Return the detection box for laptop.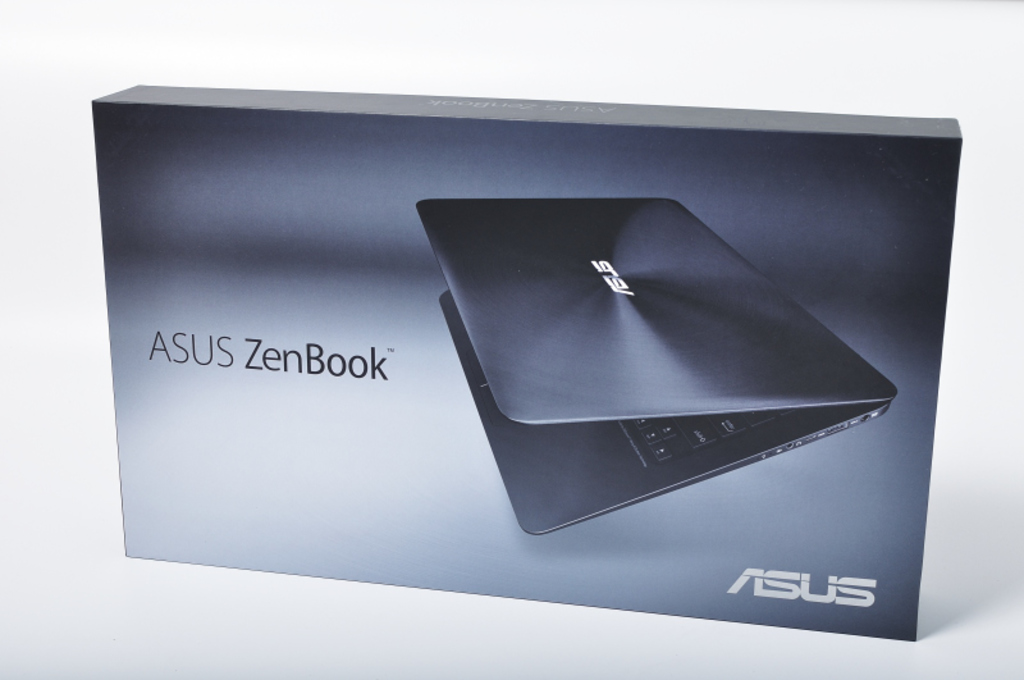
[385,183,948,528].
